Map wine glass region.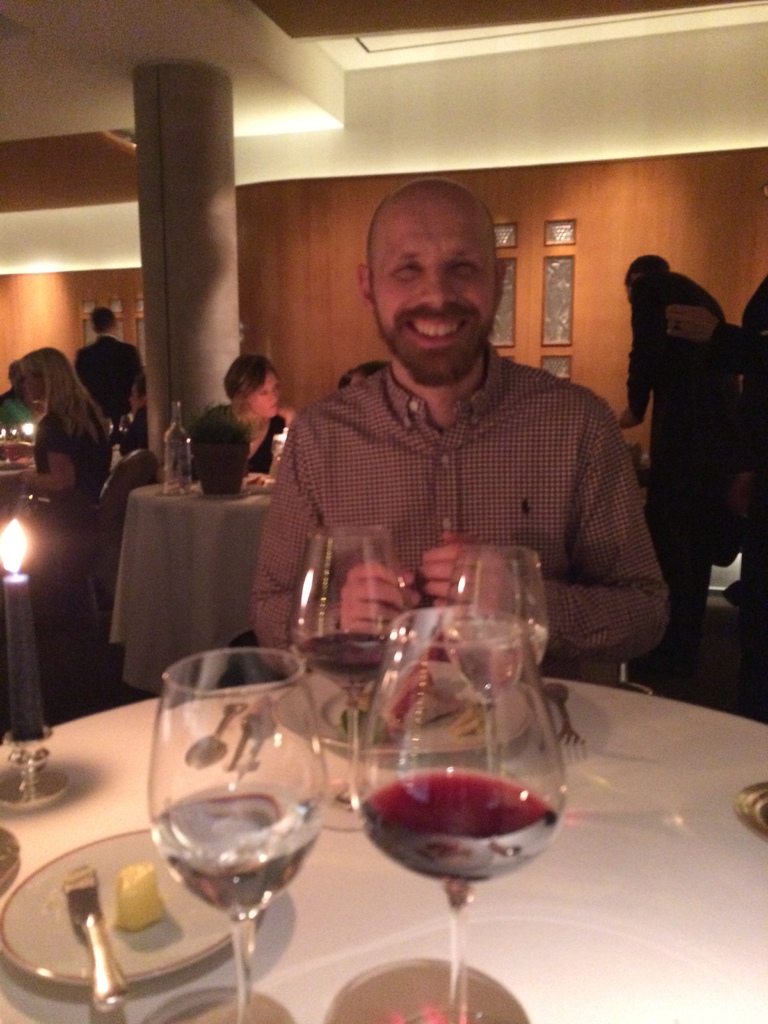
Mapped to locate(284, 529, 410, 816).
